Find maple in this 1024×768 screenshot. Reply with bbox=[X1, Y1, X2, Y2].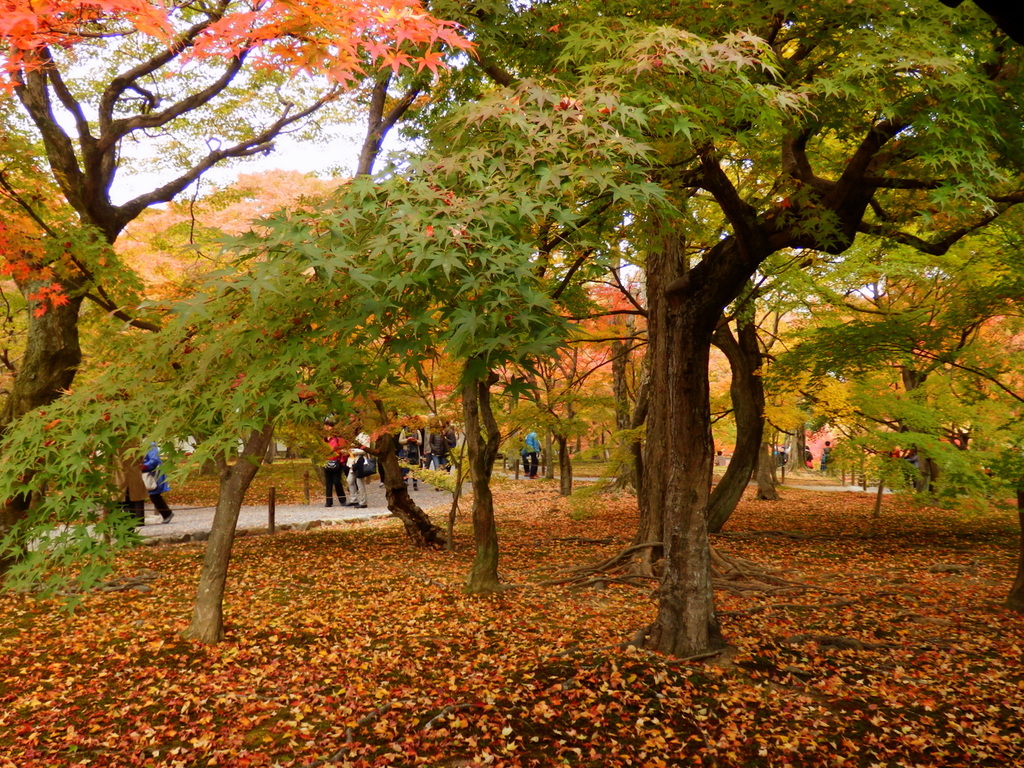
bbox=[0, 0, 485, 323].
